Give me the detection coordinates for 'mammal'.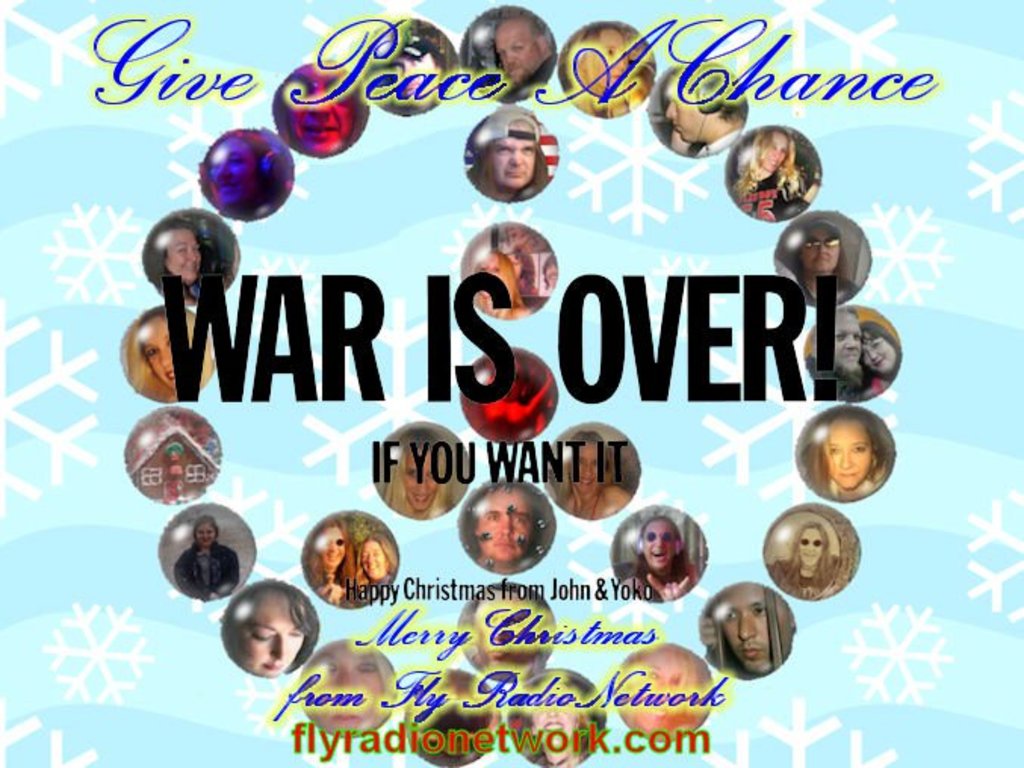
{"x1": 384, "y1": 33, "x2": 455, "y2": 116}.
